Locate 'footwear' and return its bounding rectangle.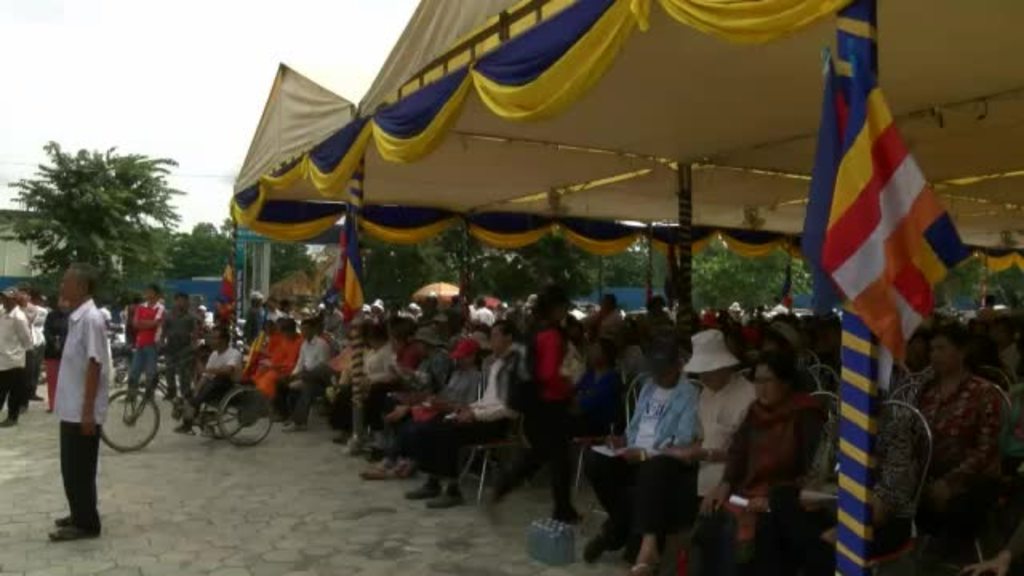
bbox(51, 510, 75, 528).
